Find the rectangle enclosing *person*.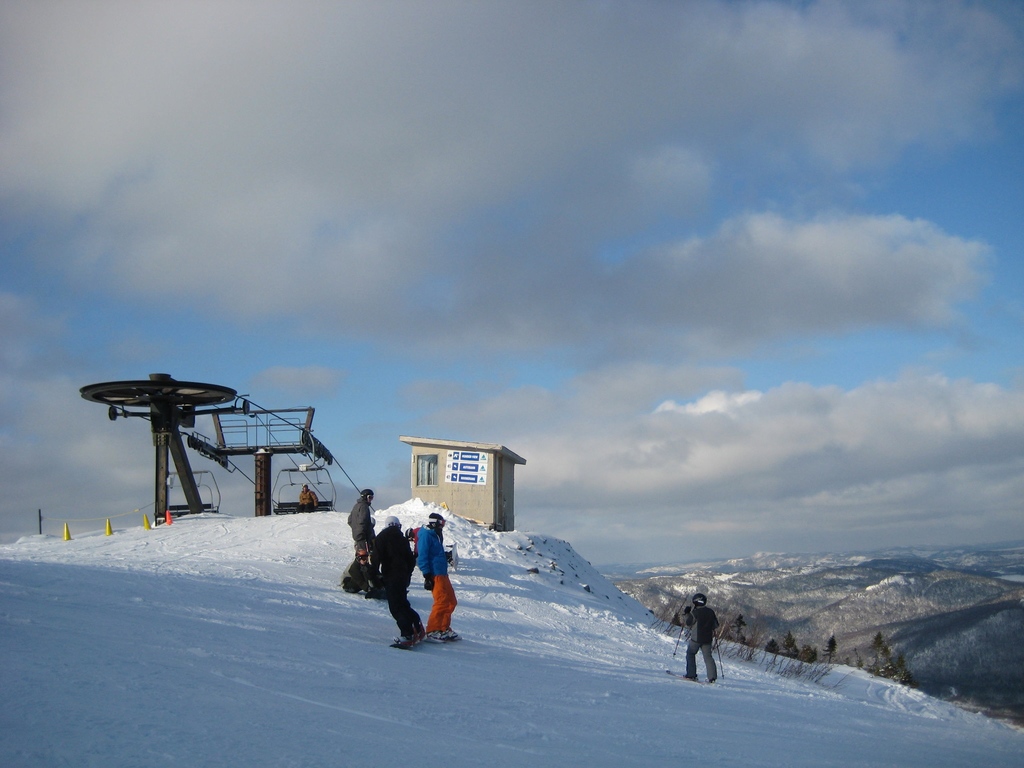
x1=297, y1=483, x2=318, y2=512.
